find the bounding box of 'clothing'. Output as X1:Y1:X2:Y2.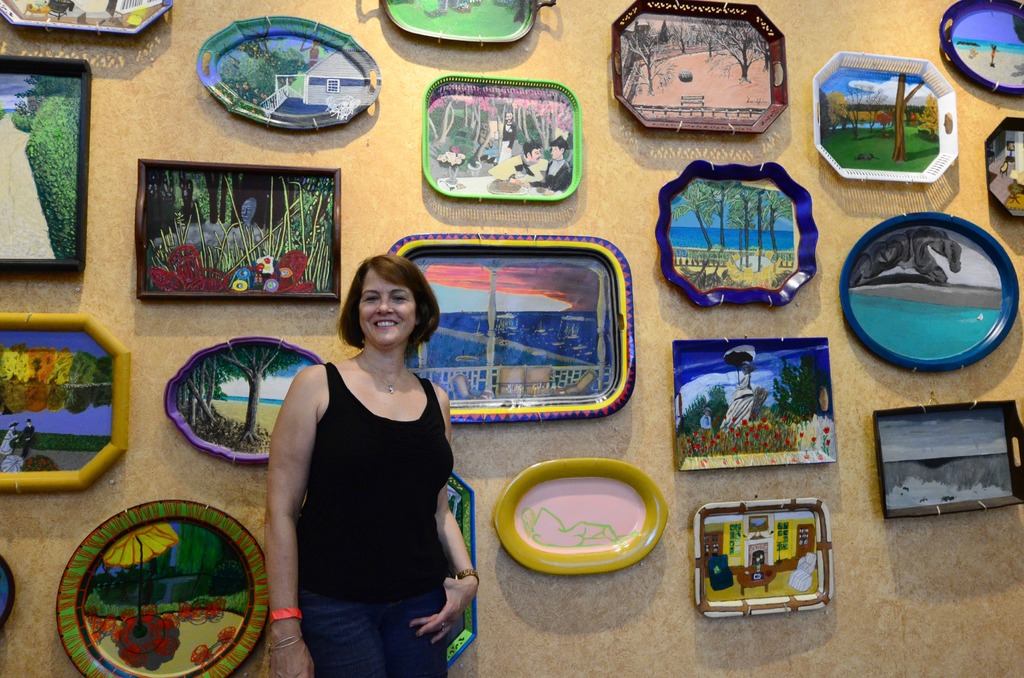
0:431:17:457.
